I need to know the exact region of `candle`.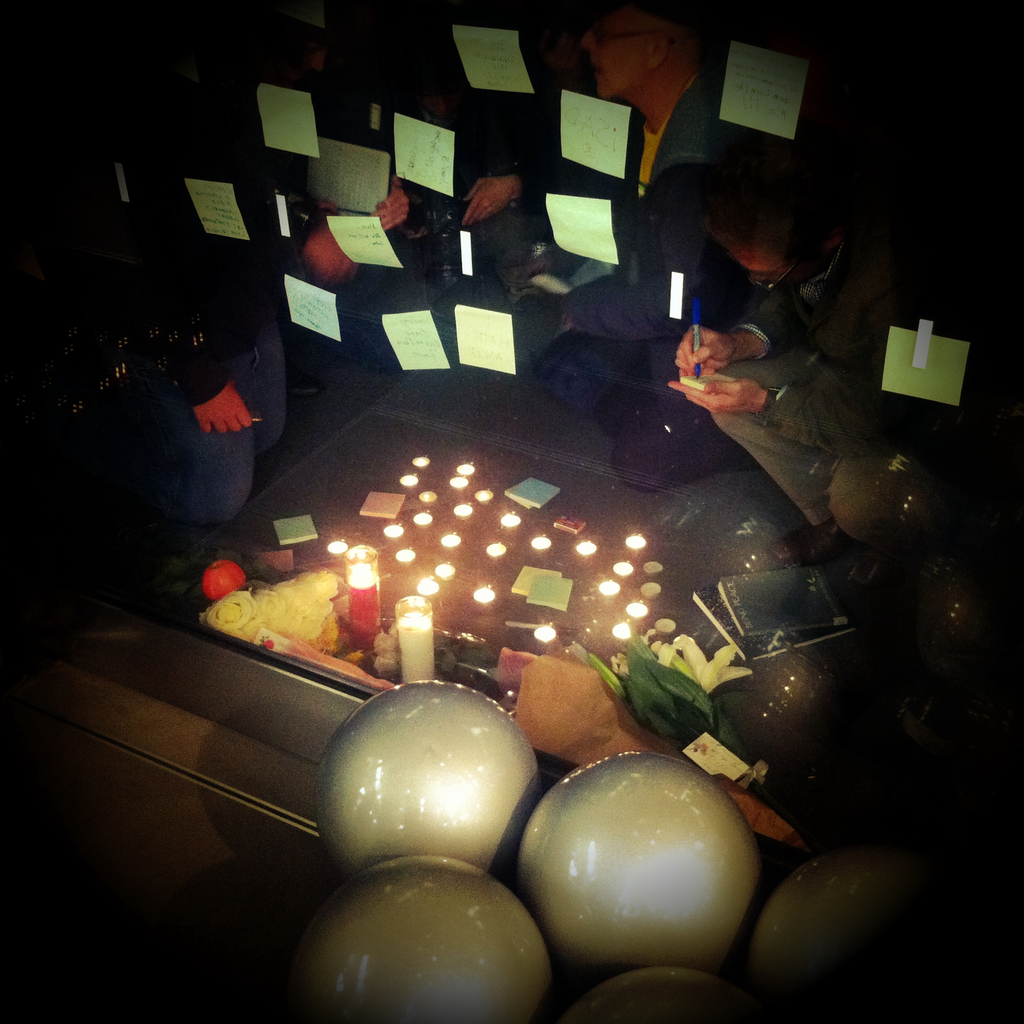
Region: l=412, t=457, r=431, b=466.
